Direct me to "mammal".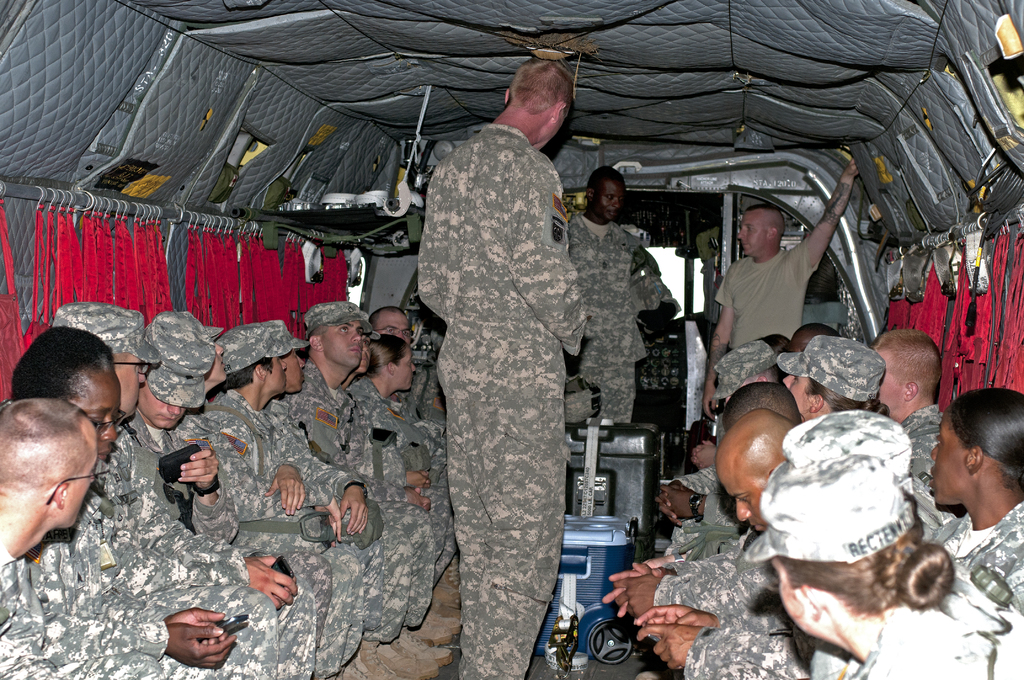
Direction: 703/161/860/413.
